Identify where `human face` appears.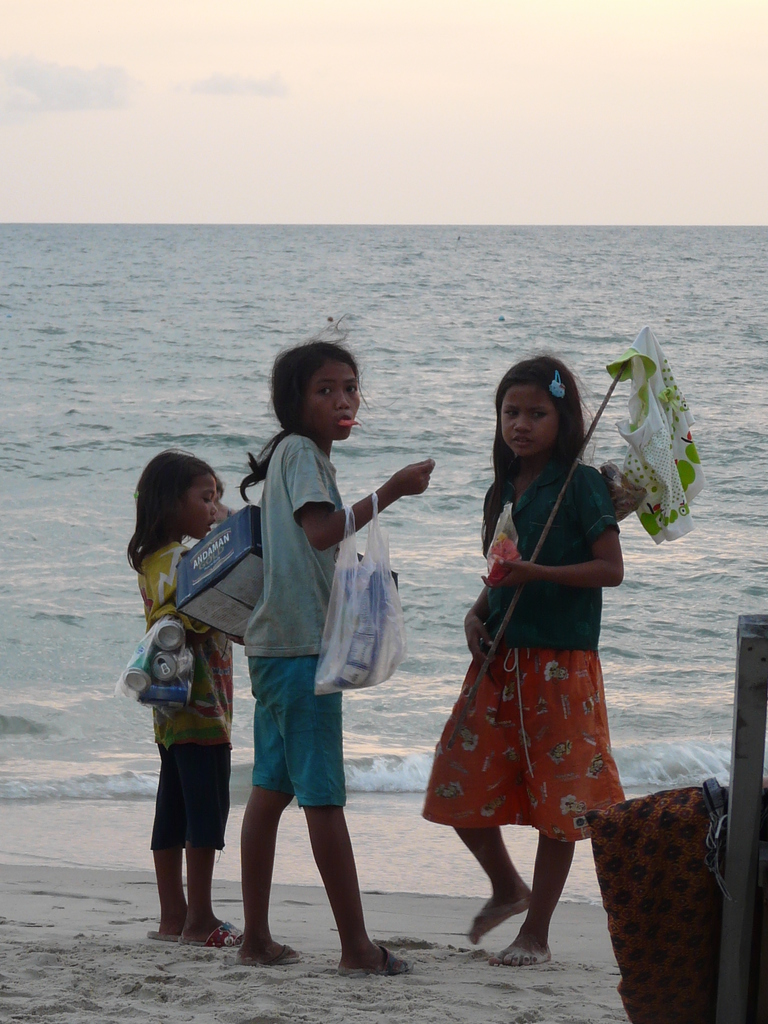
Appears at {"x1": 175, "y1": 465, "x2": 219, "y2": 545}.
